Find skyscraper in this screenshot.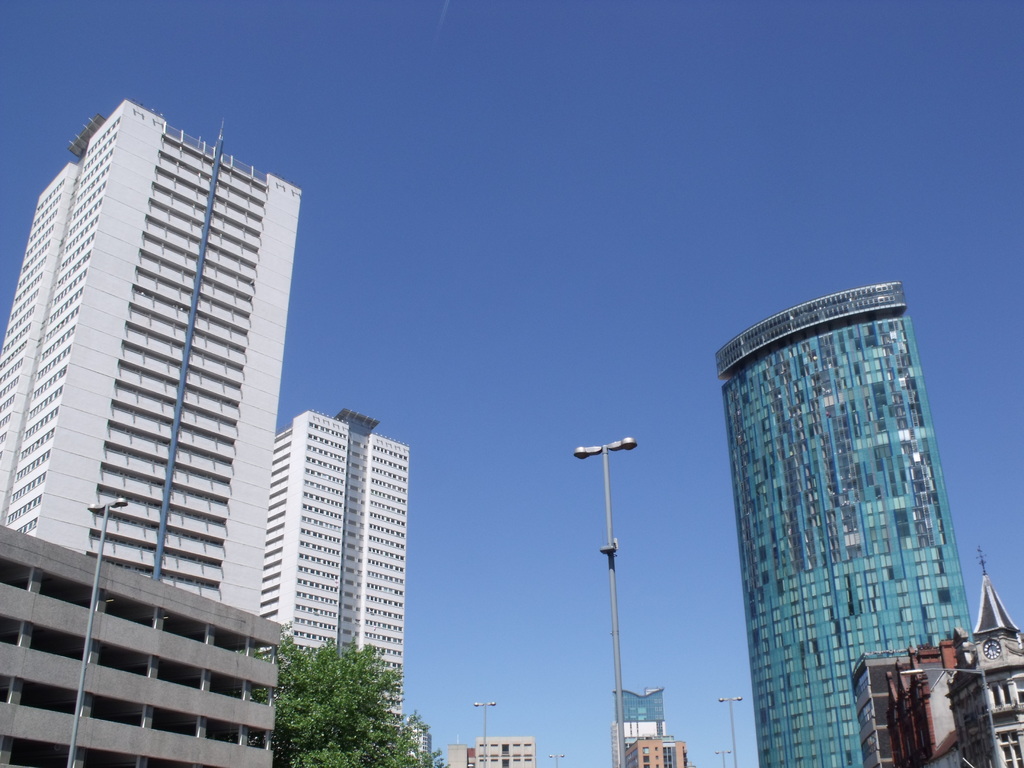
The bounding box for skyscraper is {"x1": 705, "y1": 283, "x2": 976, "y2": 767}.
